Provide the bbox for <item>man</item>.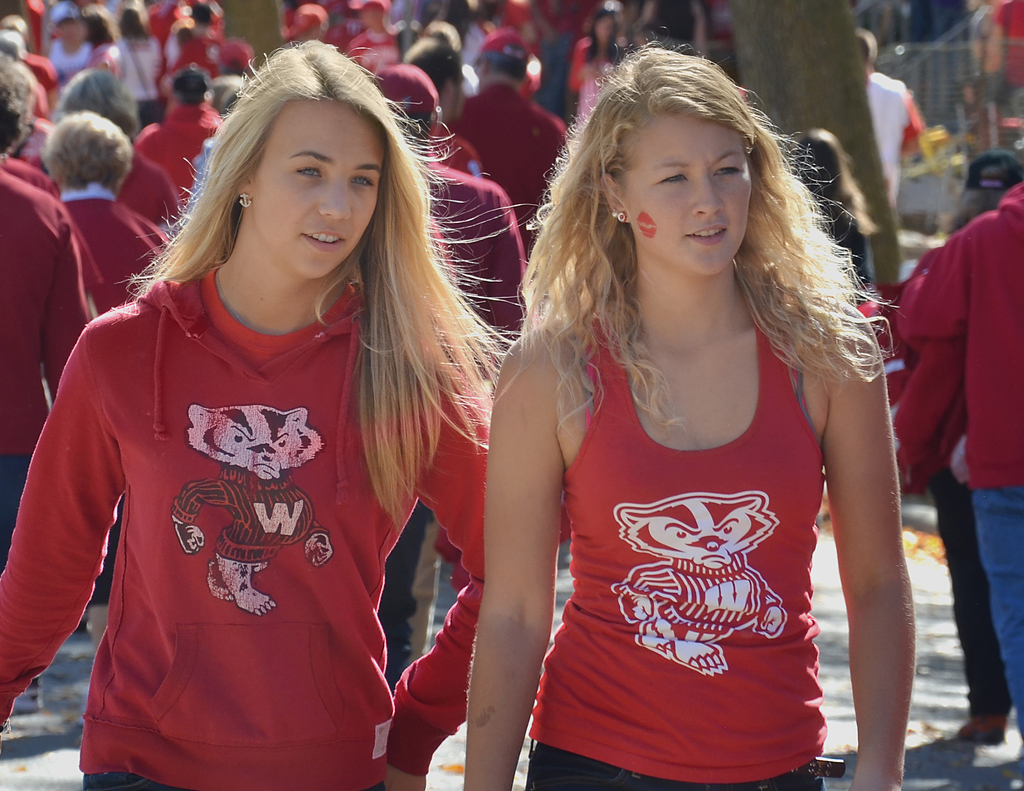
BBox(909, 127, 1022, 636).
